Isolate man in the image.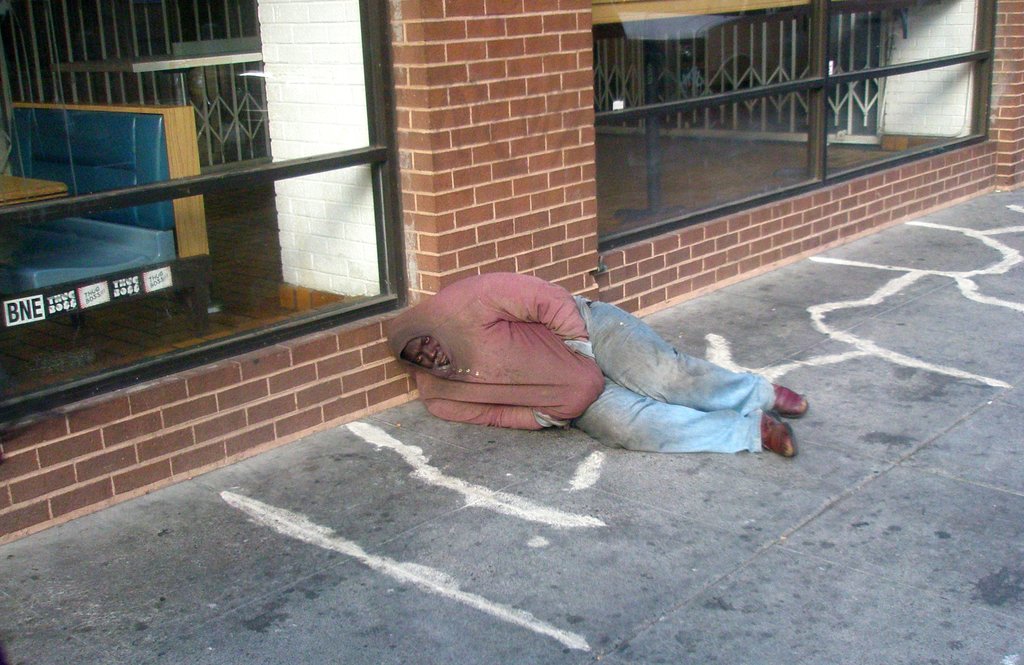
Isolated region: 450,237,819,465.
